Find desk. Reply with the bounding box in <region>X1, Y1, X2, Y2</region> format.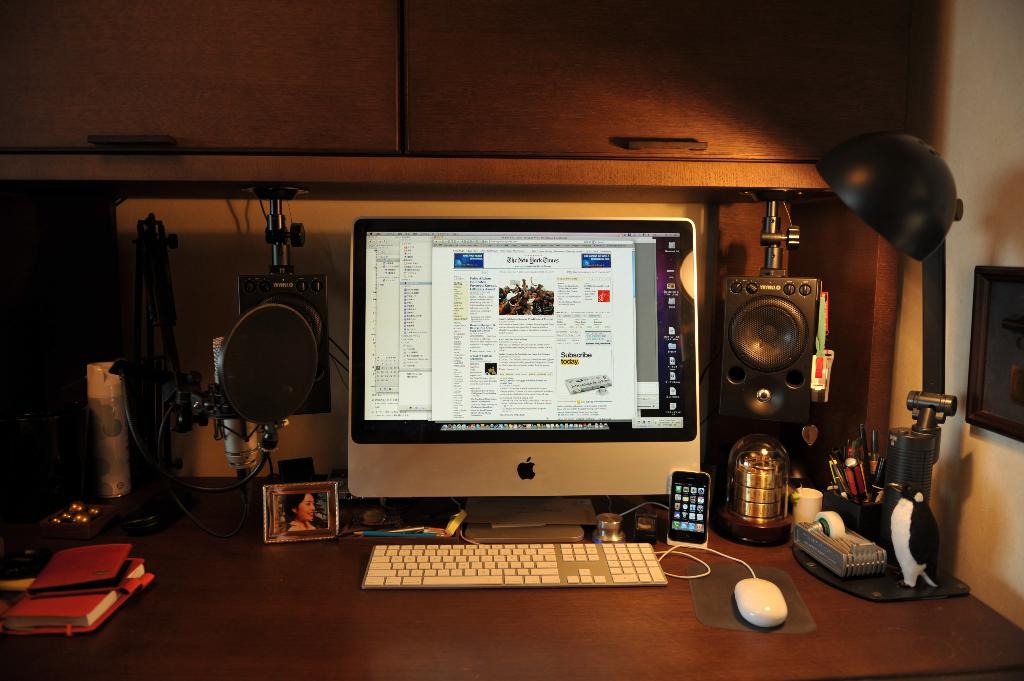
<region>3, 479, 1023, 680</region>.
